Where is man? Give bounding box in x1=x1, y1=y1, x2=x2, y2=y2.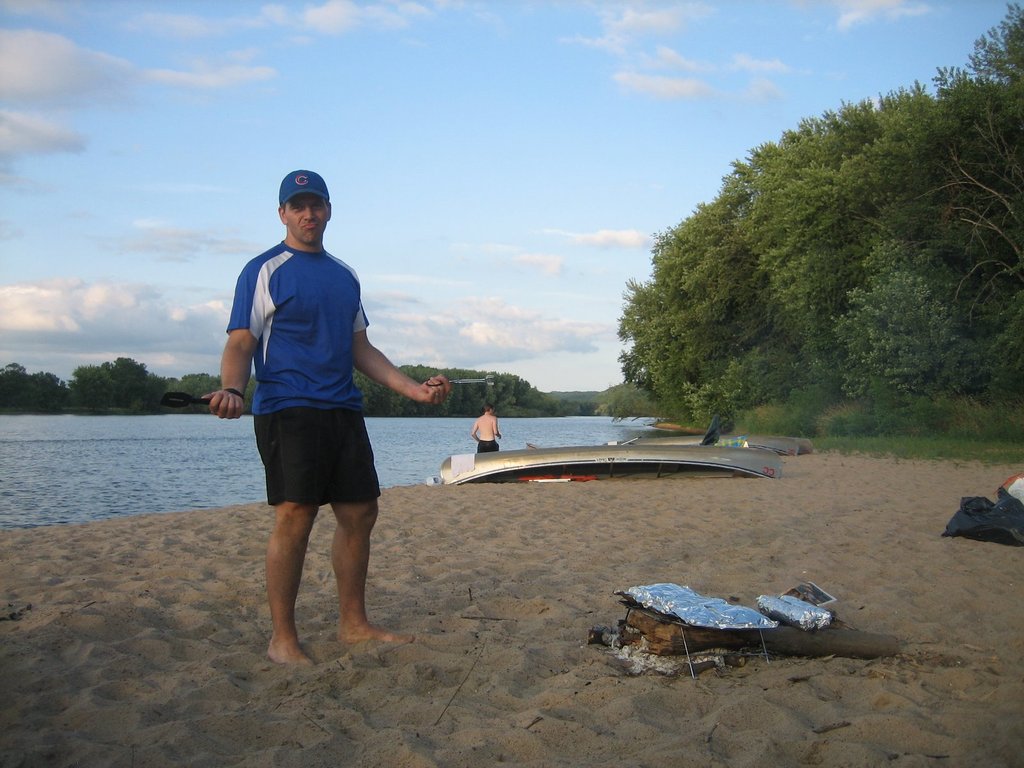
x1=199, y1=167, x2=449, y2=669.
